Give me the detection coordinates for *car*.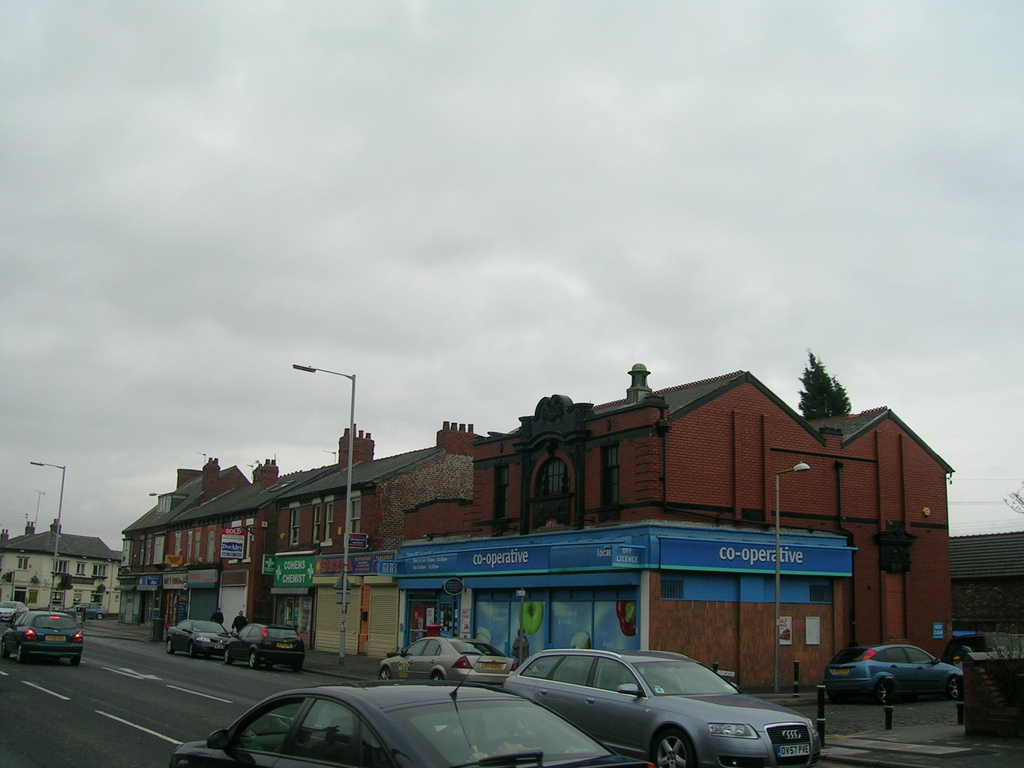
[x1=479, y1=660, x2=797, y2=757].
